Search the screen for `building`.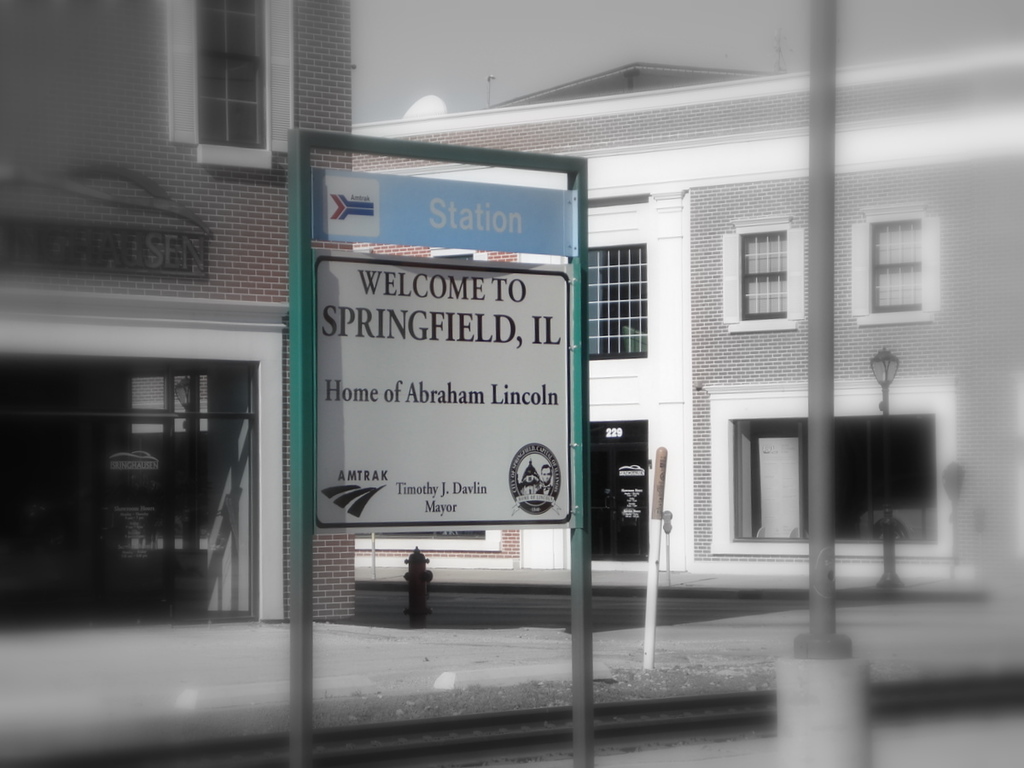
Found at crop(354, 44, 1023, 608).
